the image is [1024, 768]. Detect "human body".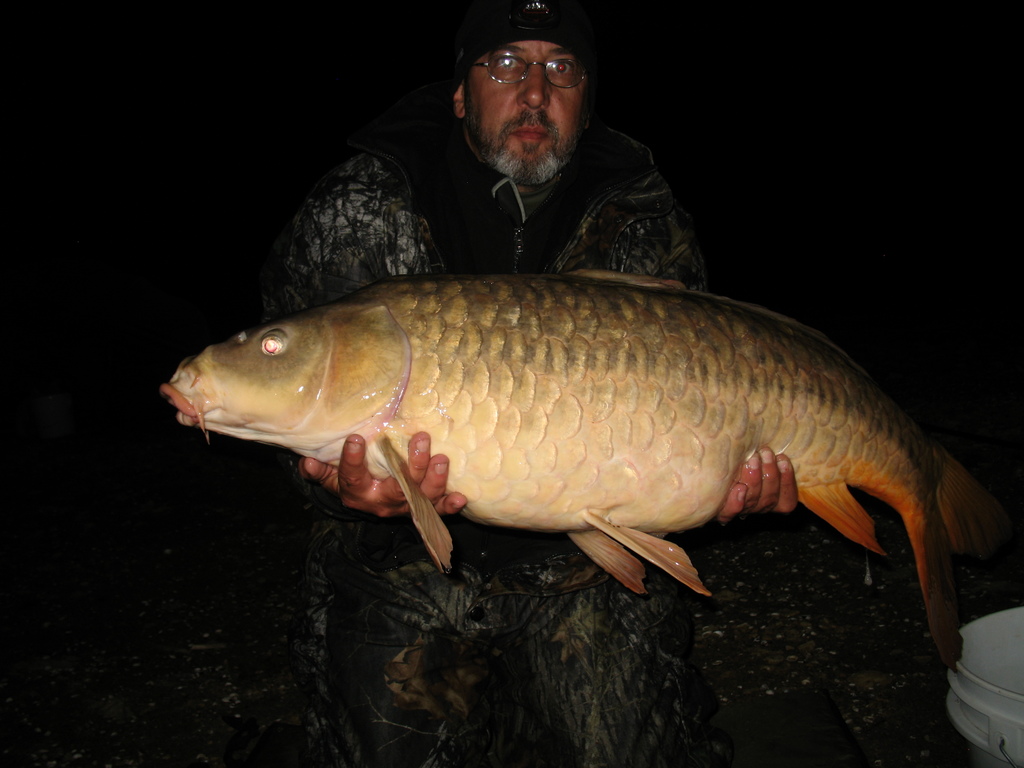
Detection: pyautogui.locateOnScreen(285, 0, 796, 767).
